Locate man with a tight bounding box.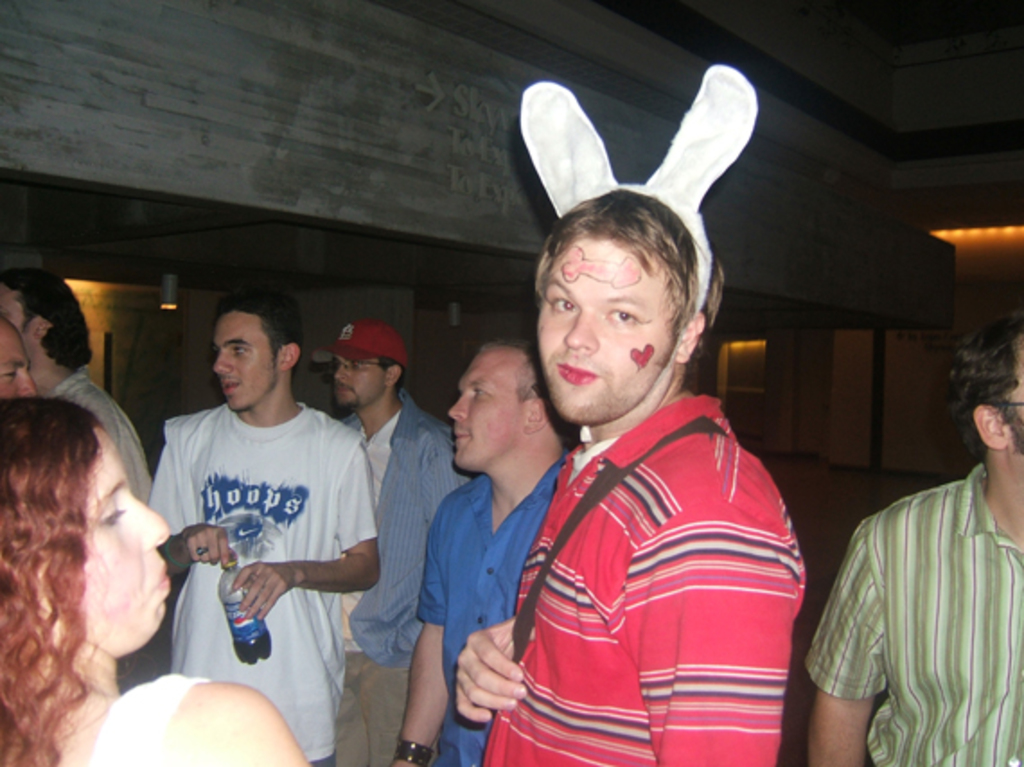
<box>0,260,160,514</box>.
